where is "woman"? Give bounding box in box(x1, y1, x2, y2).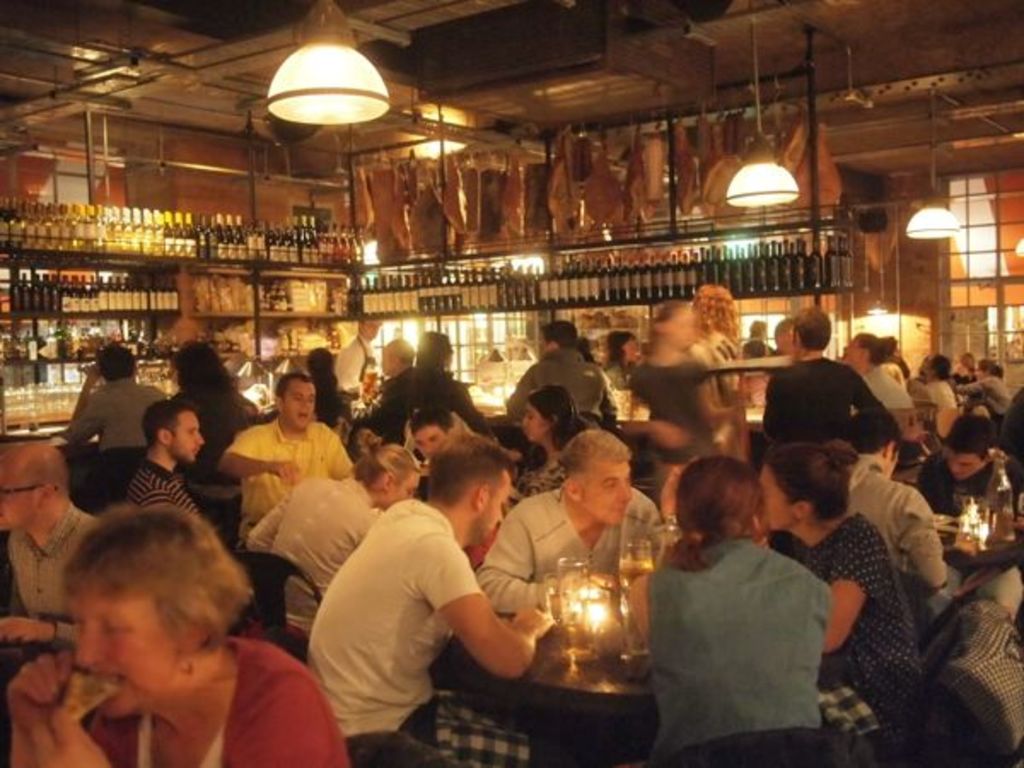
box(959, 352, 1017, 415).
